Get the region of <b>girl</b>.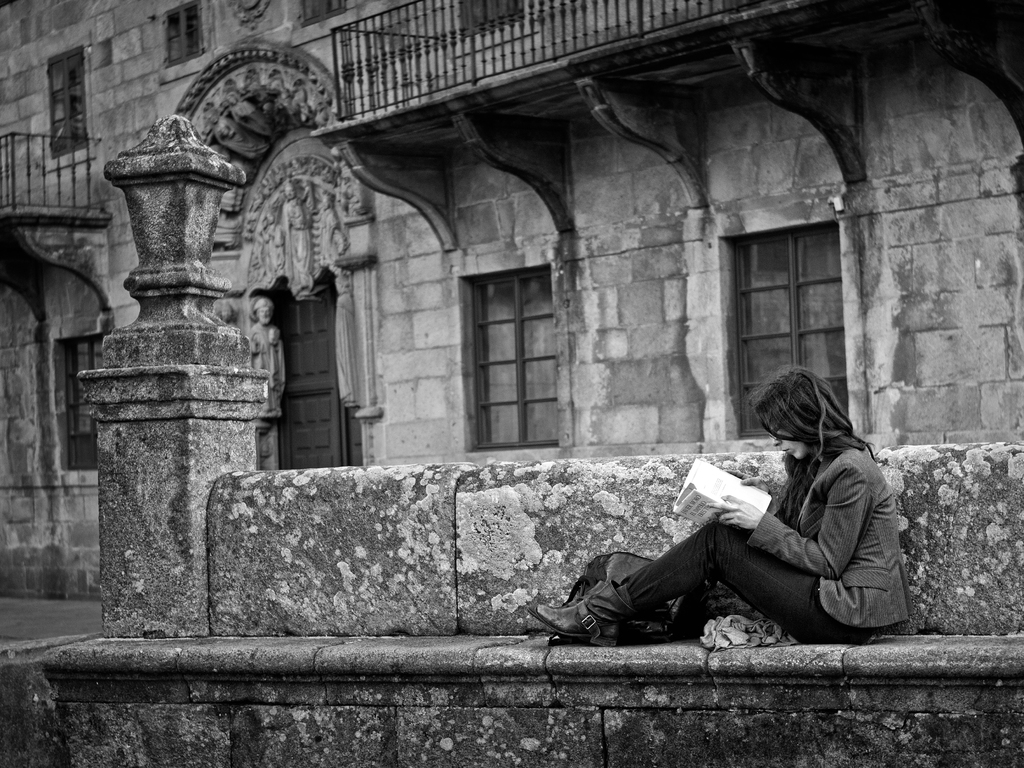
[left=528, top=367, right=909, bottom=647].
